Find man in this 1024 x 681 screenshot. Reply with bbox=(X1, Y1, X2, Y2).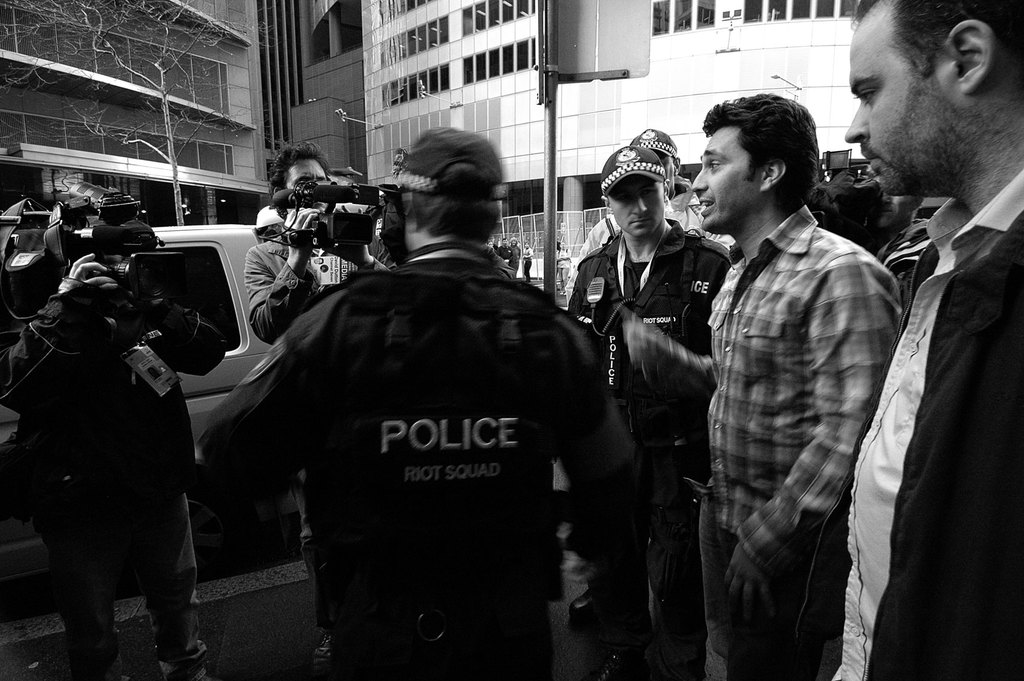
bbox=(846, 0, 1023, 680).
